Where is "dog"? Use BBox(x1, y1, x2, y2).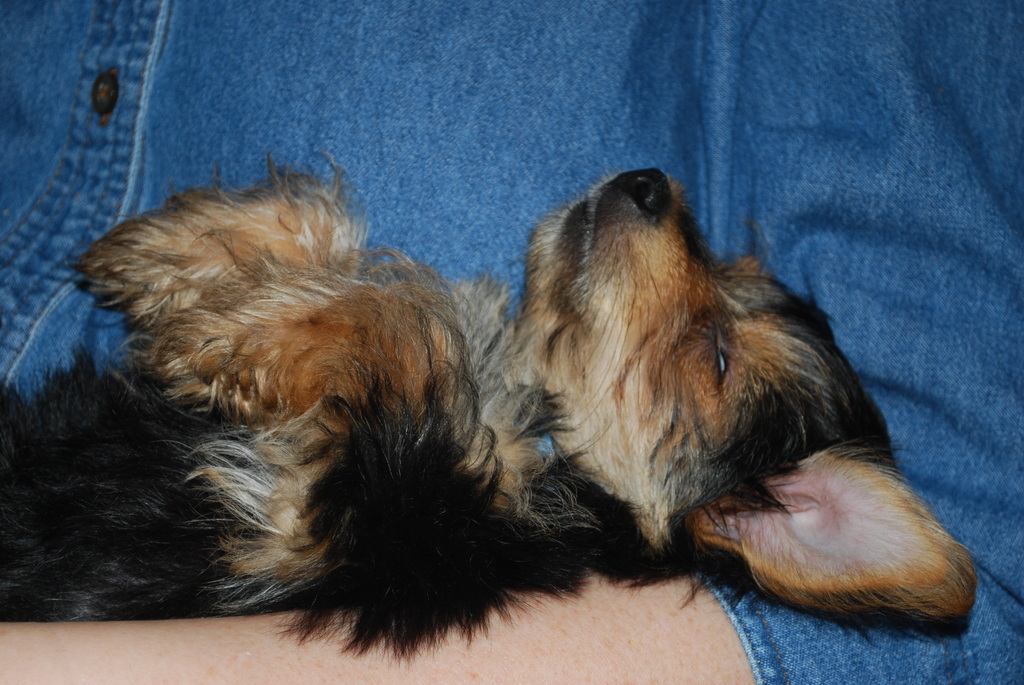
BBox(0, 159, 977, 666).
